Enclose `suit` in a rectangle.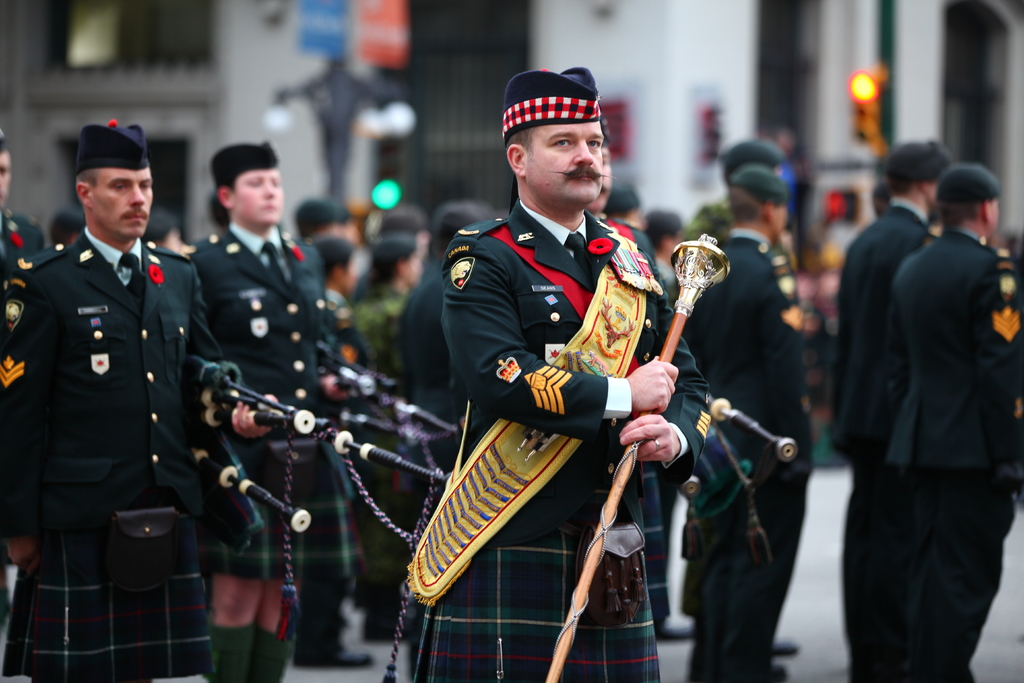
box=[0, 208, 44, 278].
